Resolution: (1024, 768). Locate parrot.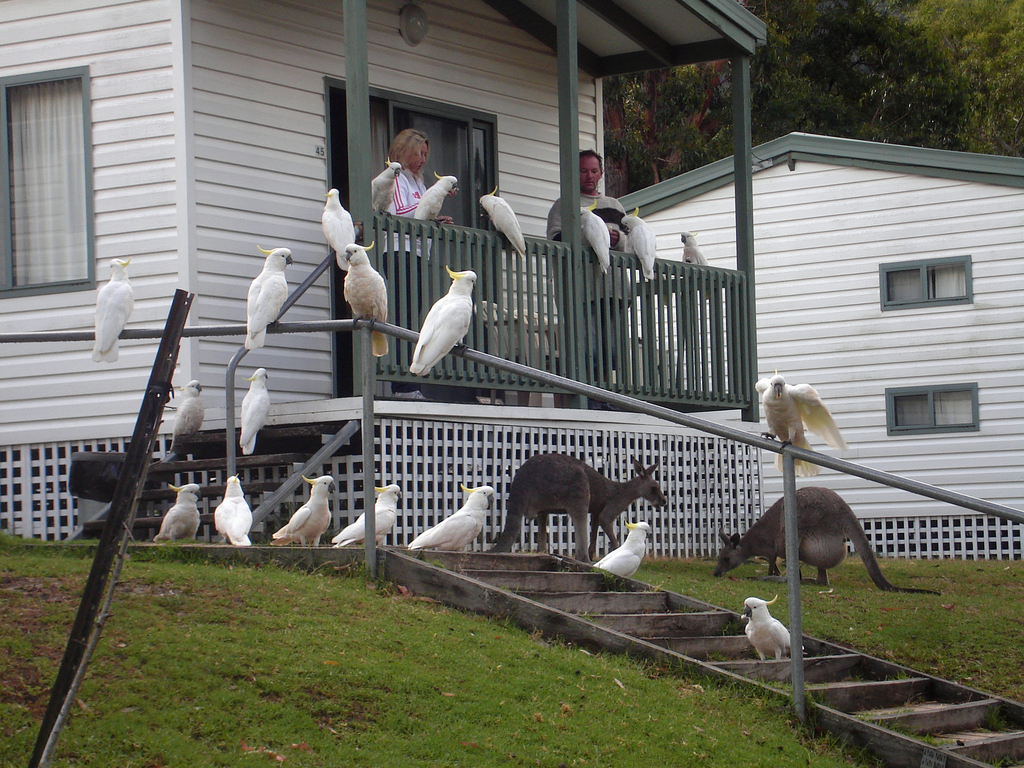
box=[621, 209, 656, 280].
